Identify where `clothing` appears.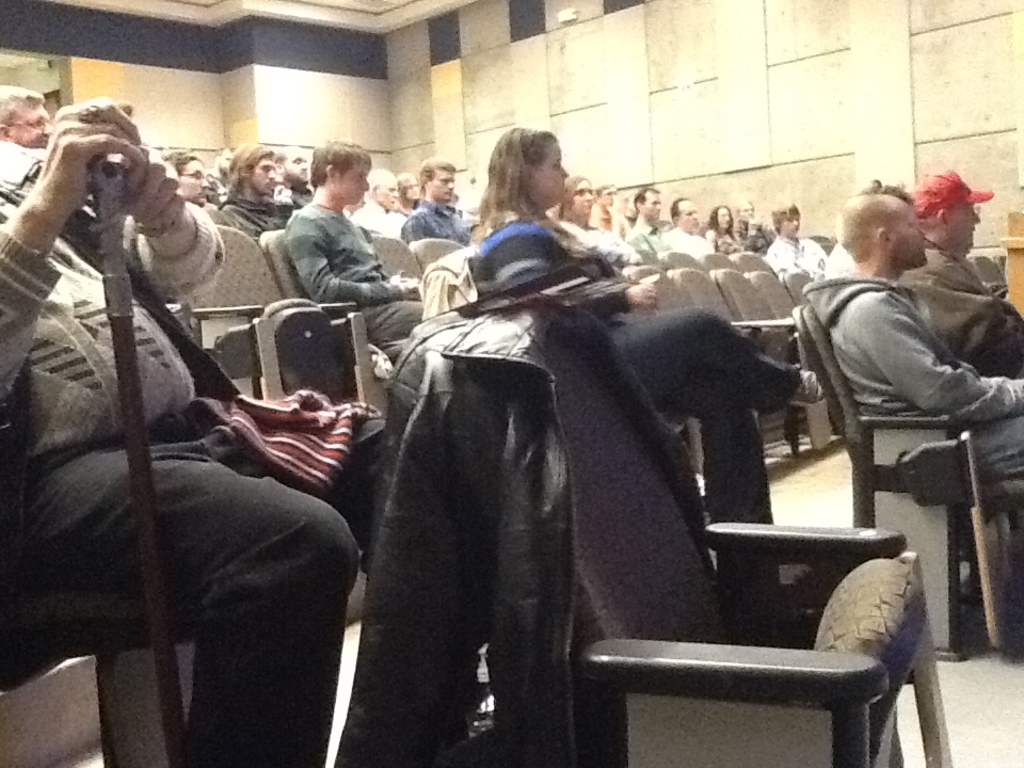
Appears at crop(759, 236, 827, 289).
